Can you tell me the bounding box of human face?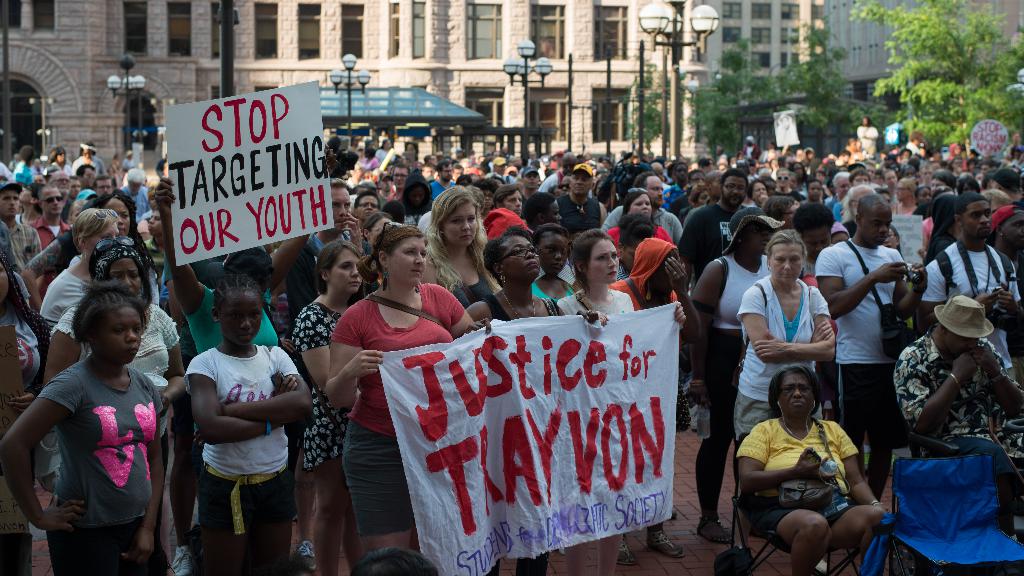
[x1=424, y1=167, x2=431, y2=178].
